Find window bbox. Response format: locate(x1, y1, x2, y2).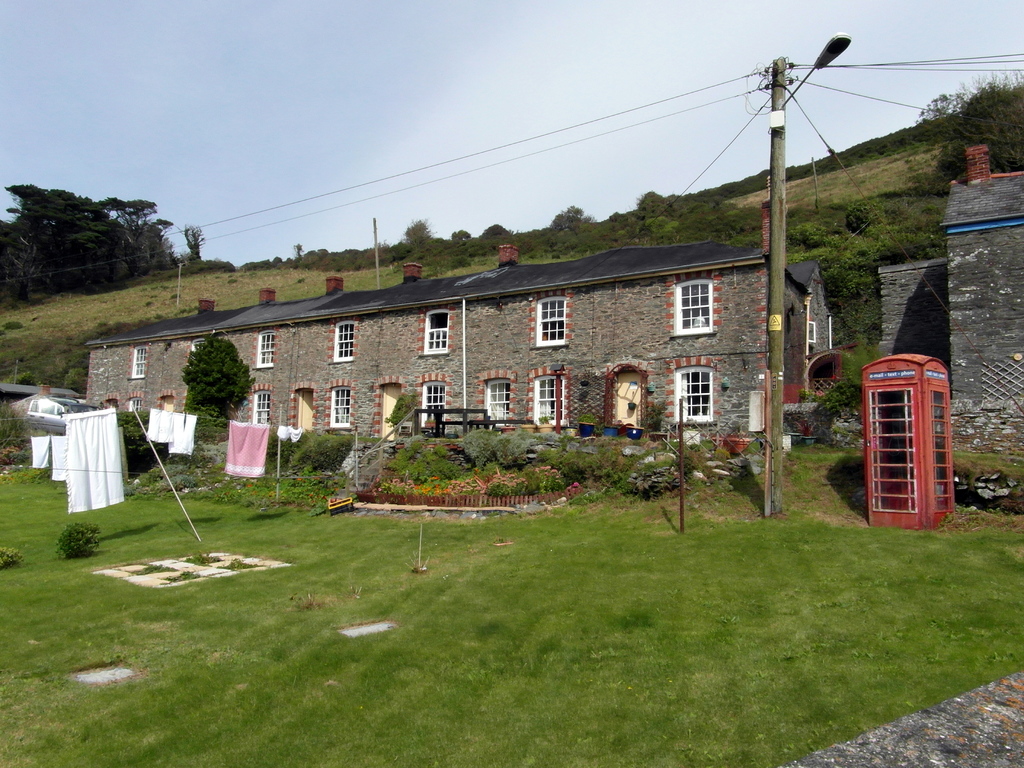
locate(676, 366, 713, 420).
